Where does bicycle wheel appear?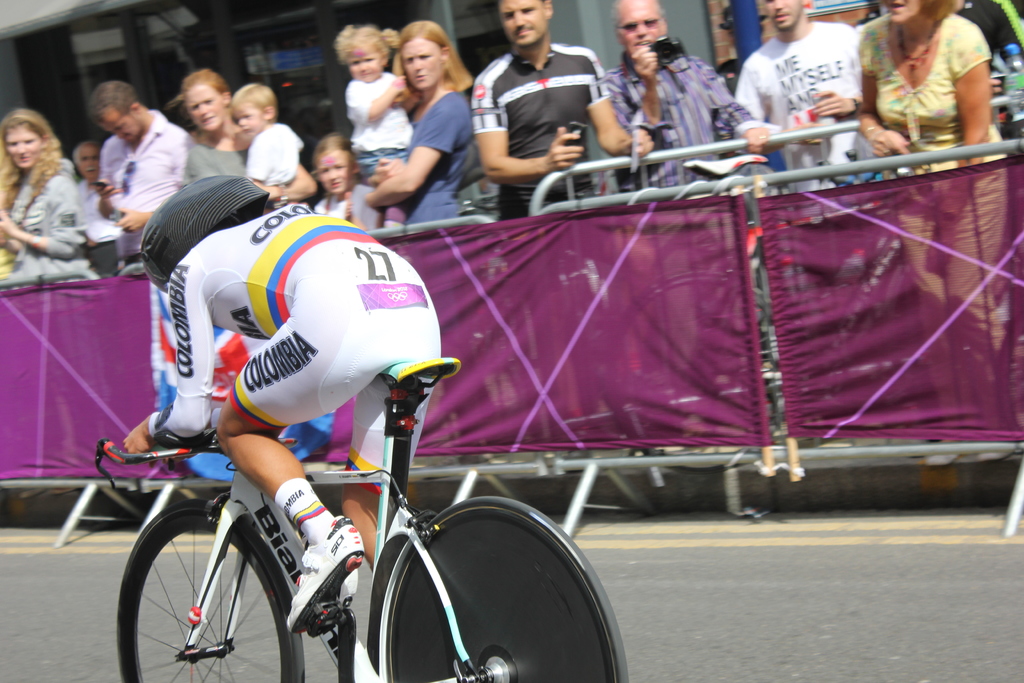
Appears at x1=378, y1=493, x2=630, y2=682.
